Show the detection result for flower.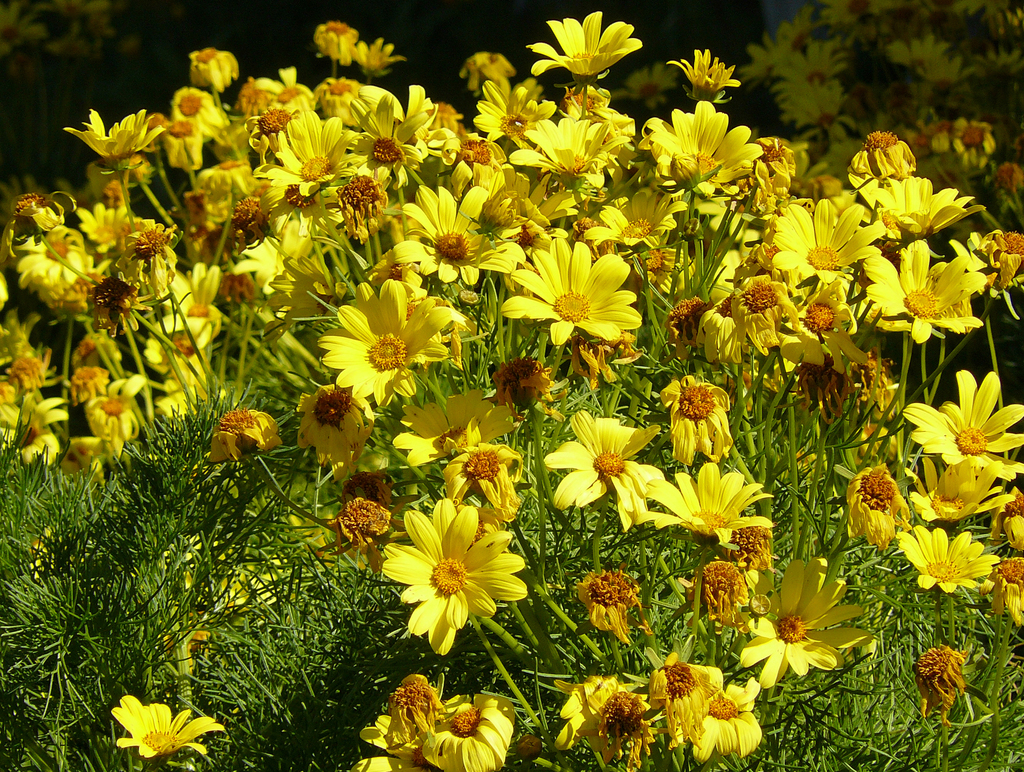
detection(904, 372, 1023, 481).
